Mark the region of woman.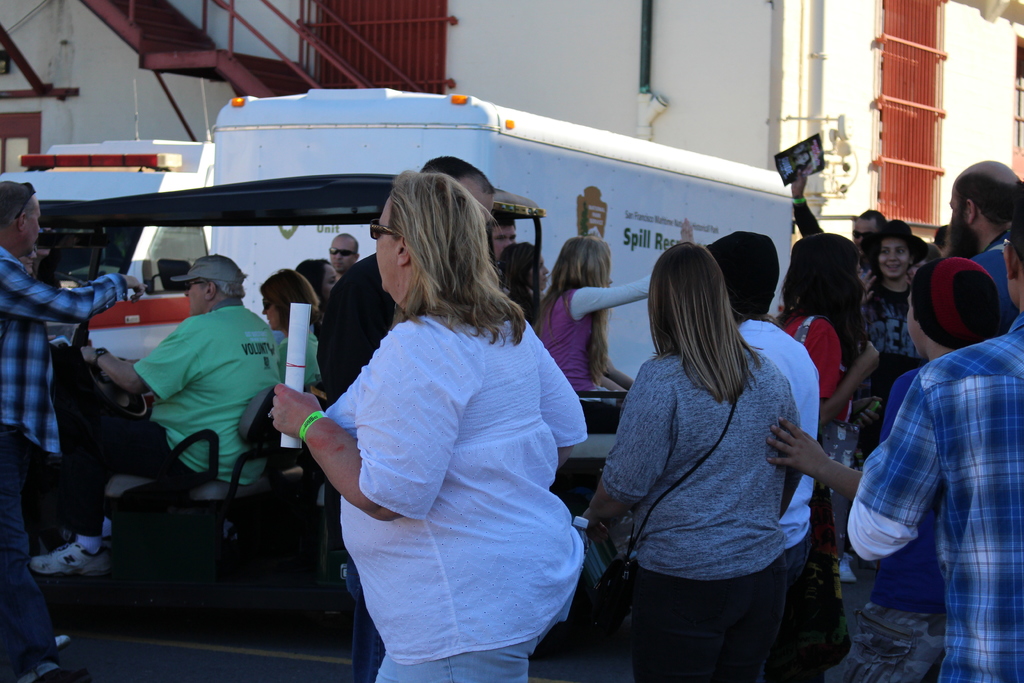
Region: <bbox>764, 227, 881, 441</bbox>.
